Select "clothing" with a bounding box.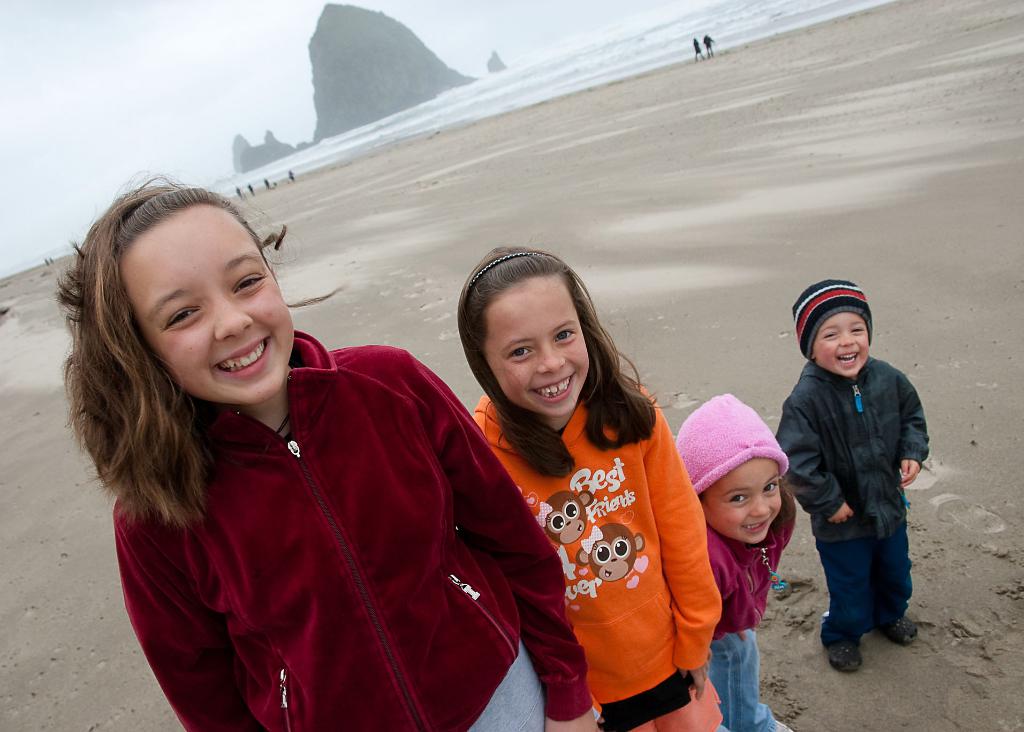
824:534:911:643.
